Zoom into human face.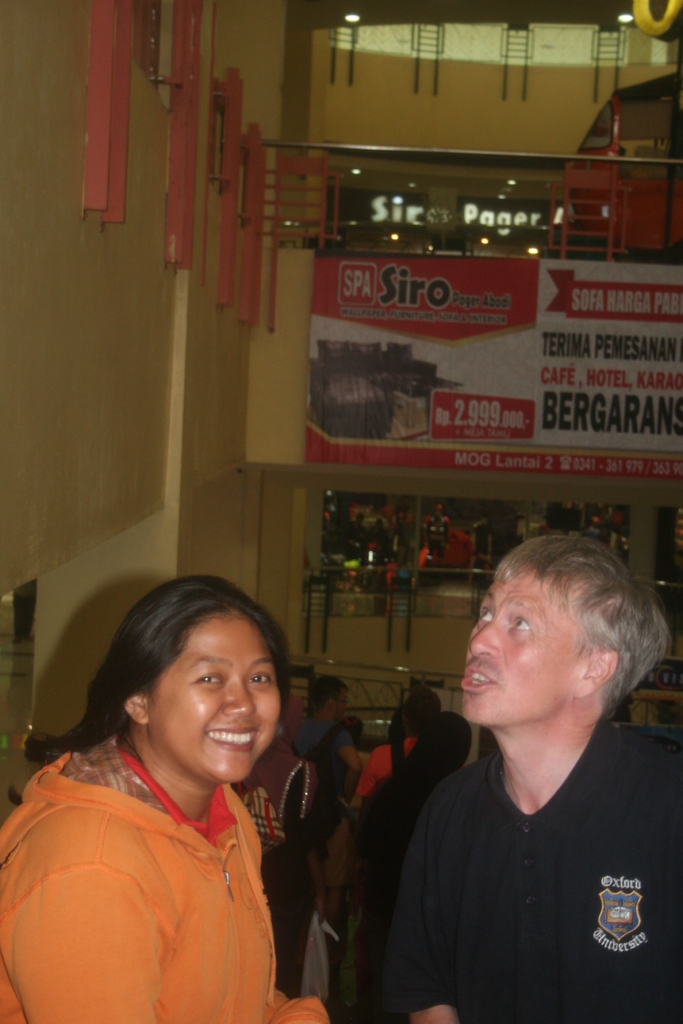
Zoom target: (330, 691, 351, 722).
